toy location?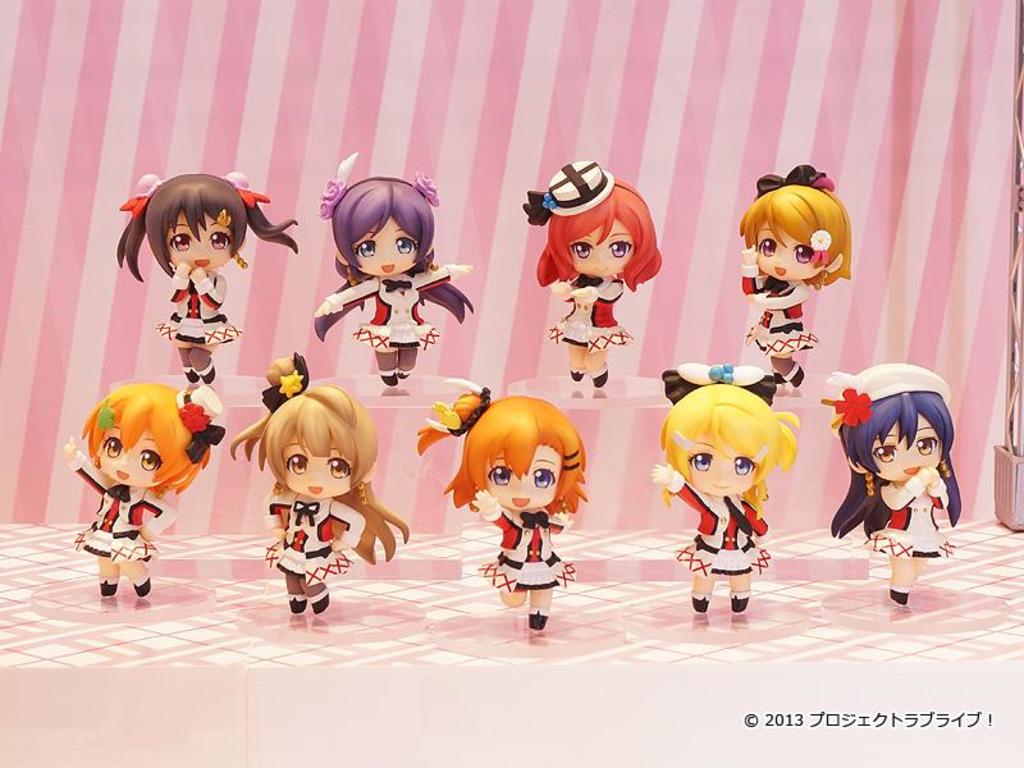
{"left": 524, "top": 157, "right": 659, "bottom": 387}
